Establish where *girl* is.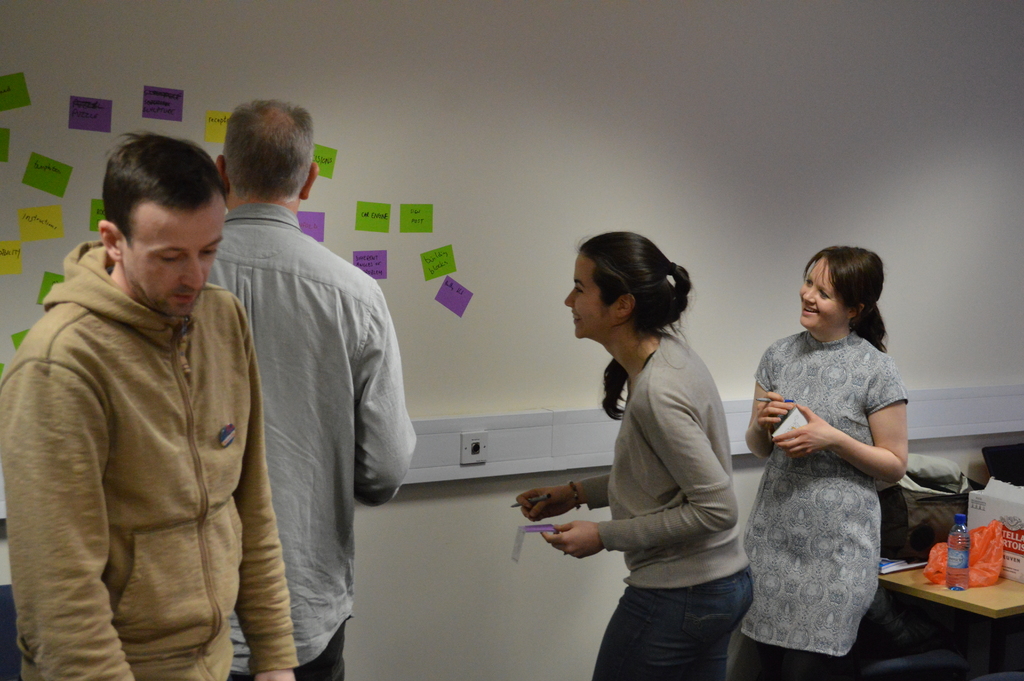
Established at [508, 227, 760, 680].
